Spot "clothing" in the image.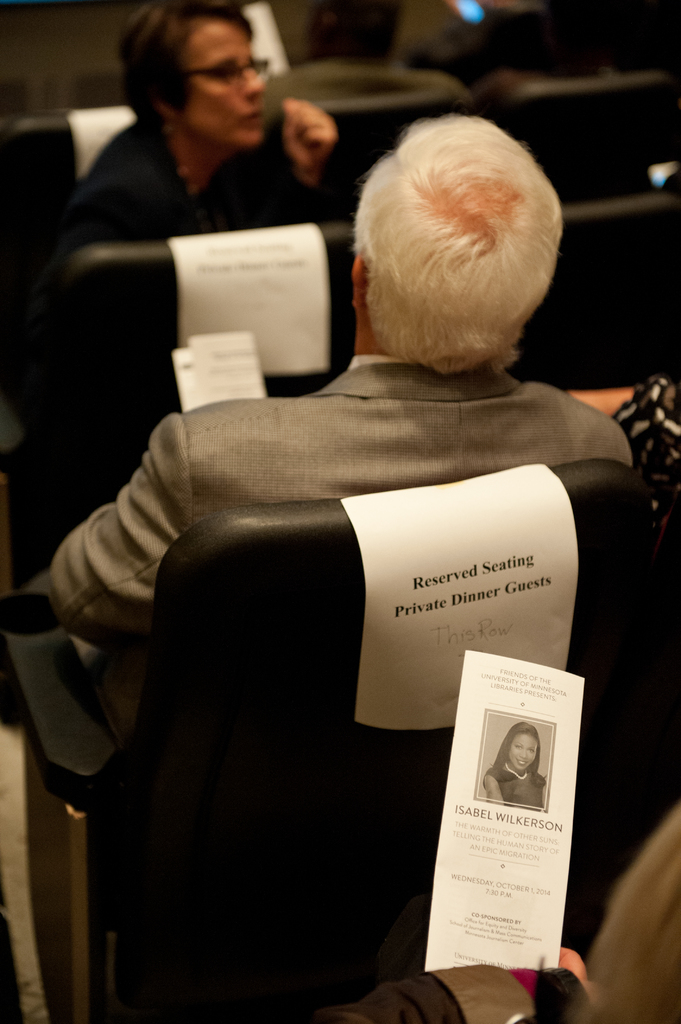
"clothing" found at [left=324, top=955, right=608, bottom=1023].
